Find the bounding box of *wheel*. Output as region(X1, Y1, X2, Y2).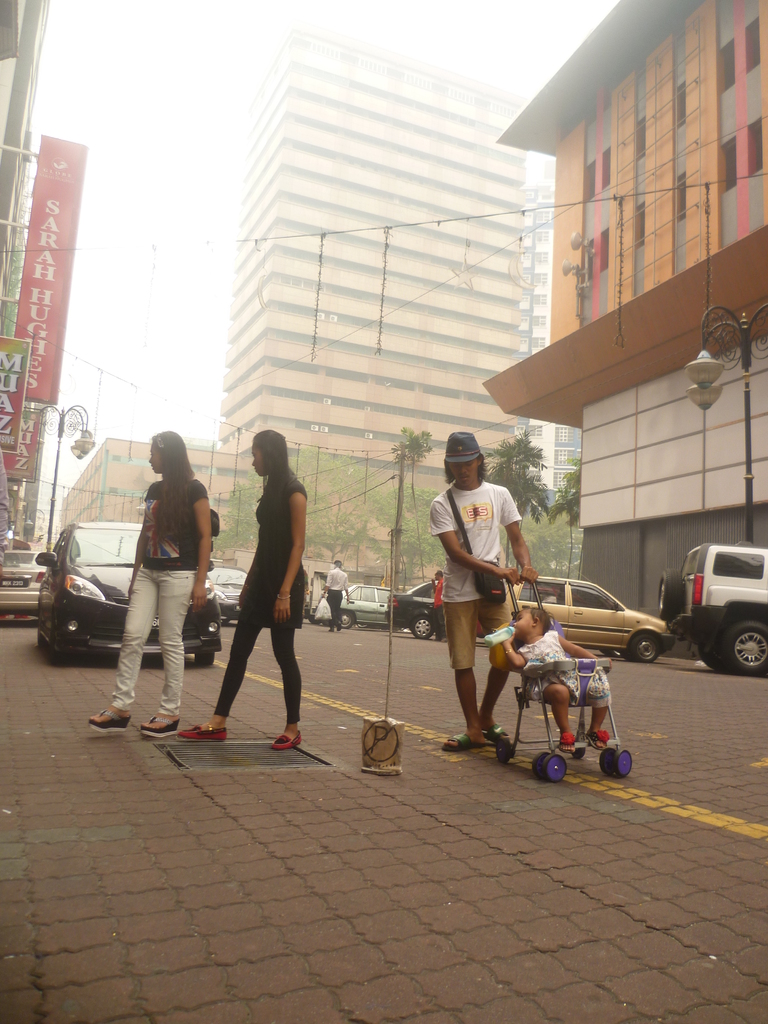
region(616, 748, 635, 787).
